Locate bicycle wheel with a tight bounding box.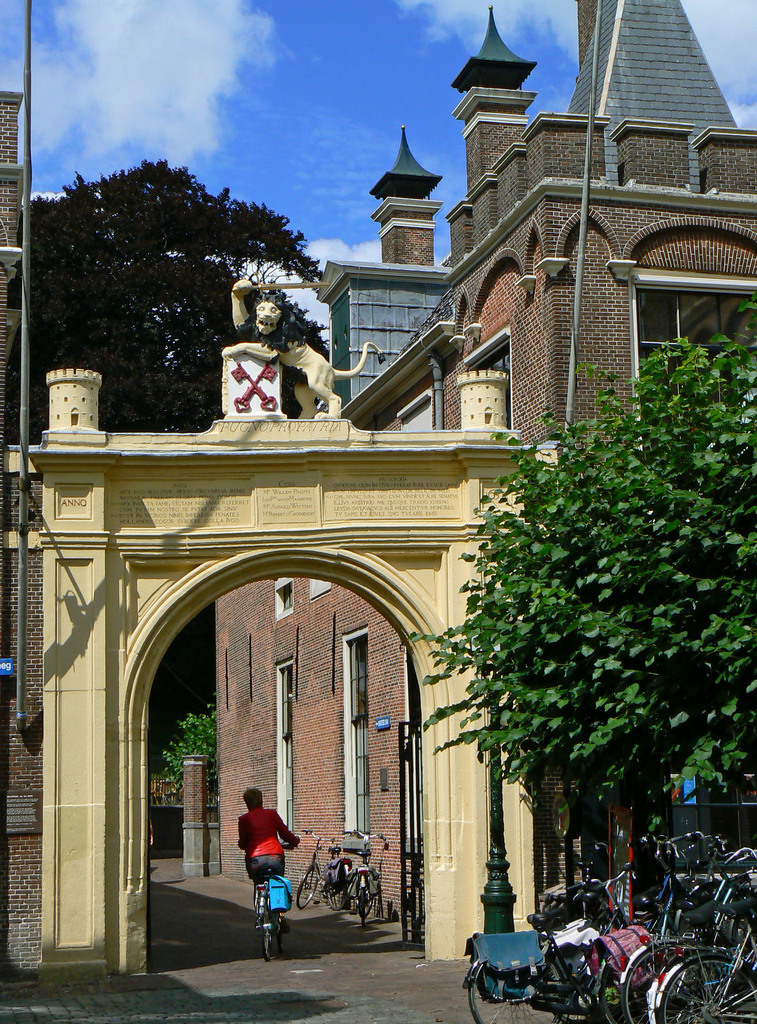
crop(276, 921, 282, 956).
